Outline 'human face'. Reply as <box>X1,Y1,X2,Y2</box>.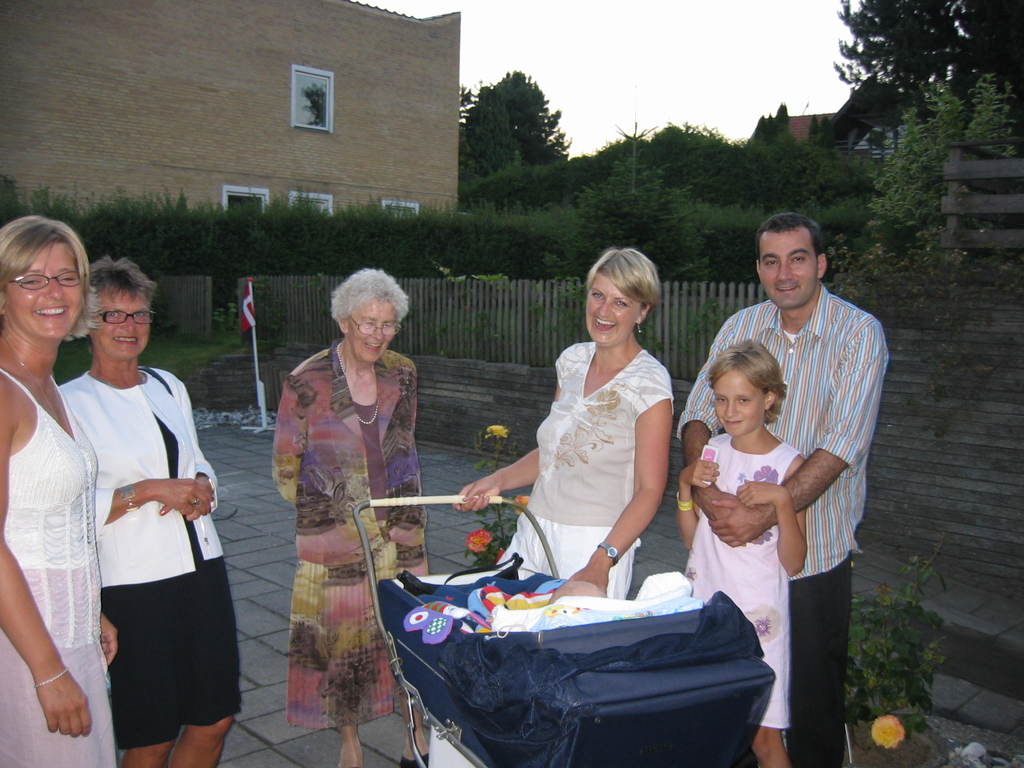
<box>715,381,757,435</box>.
